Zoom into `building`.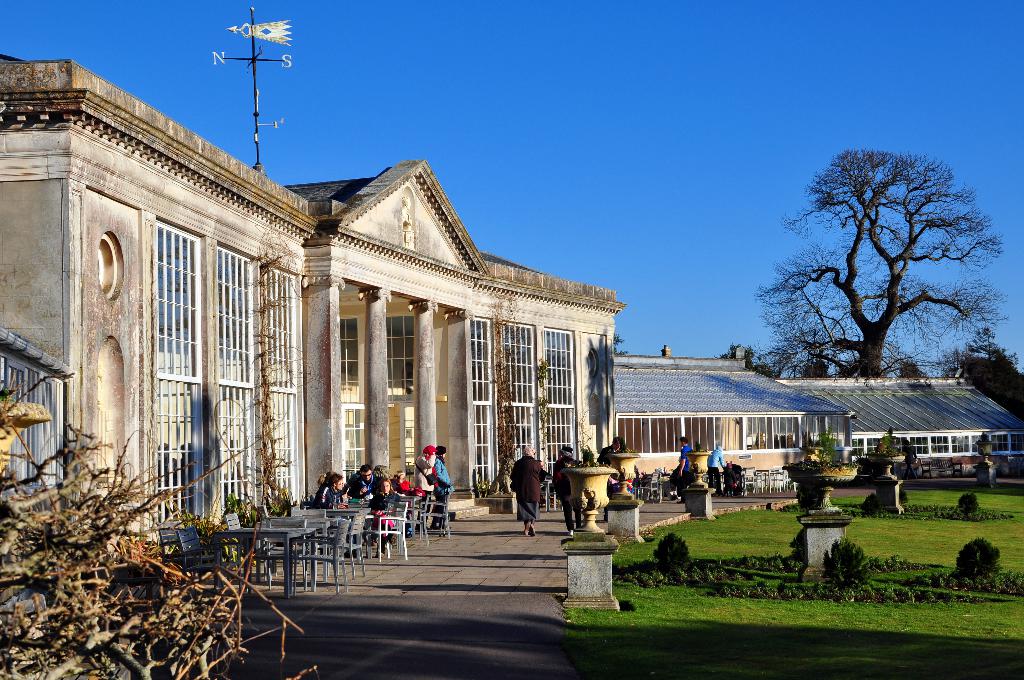
Zoom target: [left=618, top=348, right=1023, bottom=485].
